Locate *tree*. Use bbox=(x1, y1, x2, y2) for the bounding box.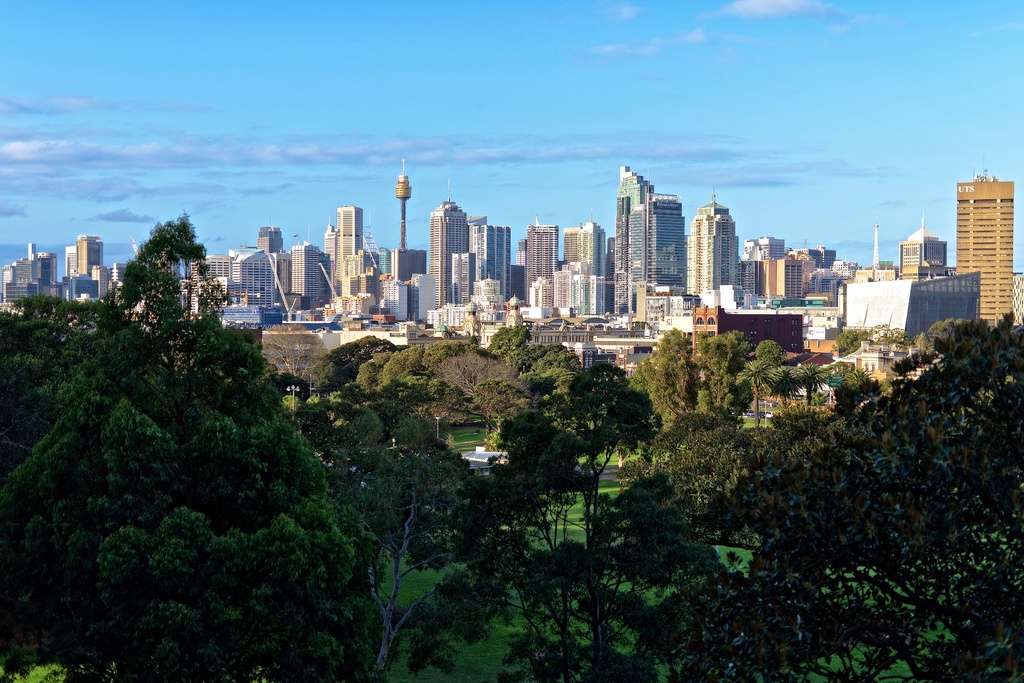
bbox=(399, 341, 430, 379).
